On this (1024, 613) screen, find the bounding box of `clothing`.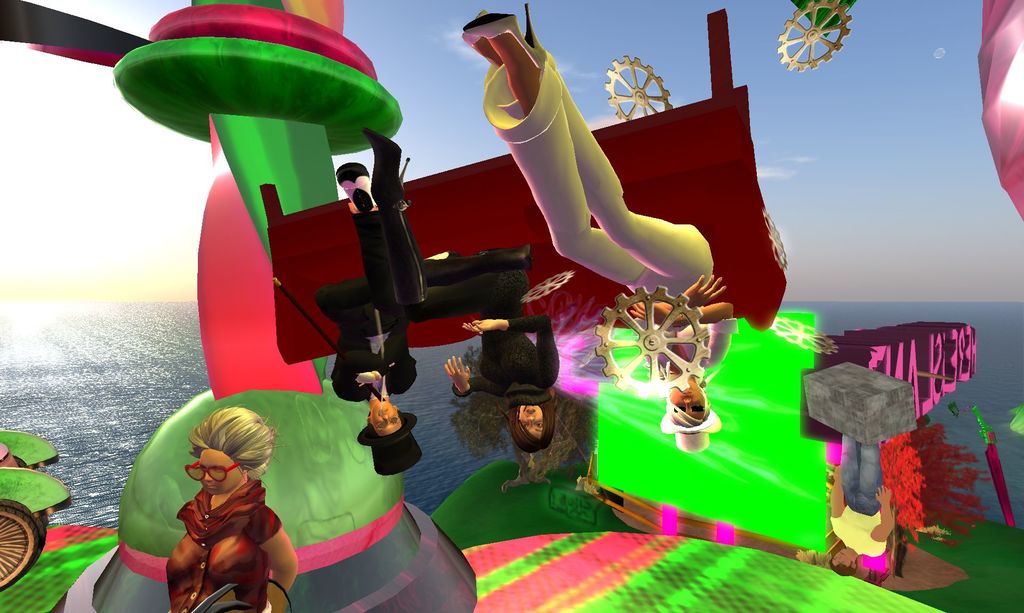
Bounding box: l=471, t=0, r=741, b=399.
